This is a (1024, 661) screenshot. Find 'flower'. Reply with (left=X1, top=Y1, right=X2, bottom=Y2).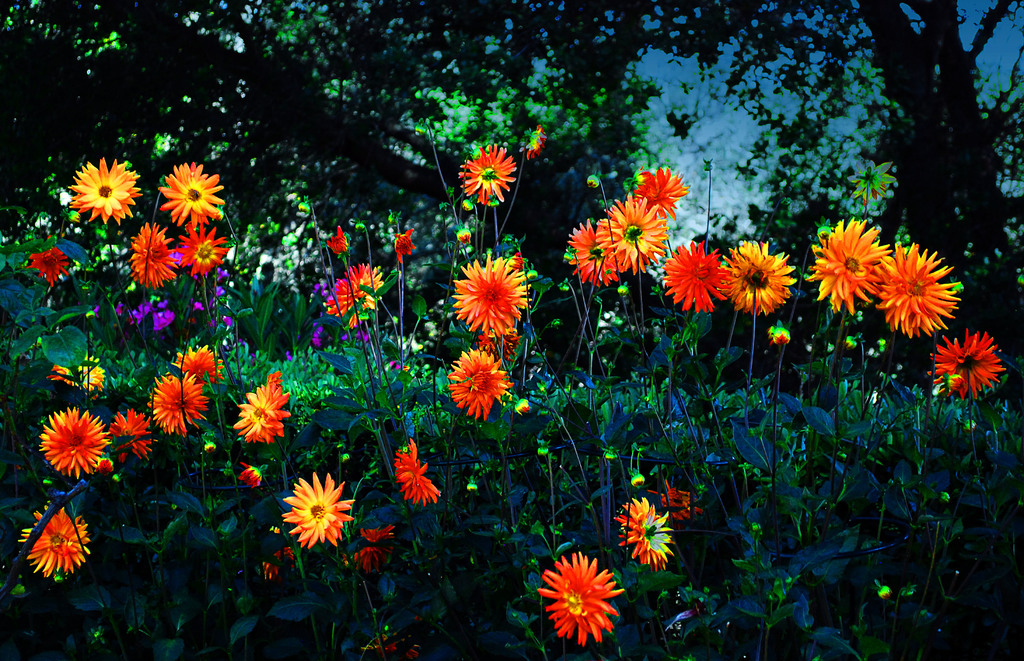
(left=331, top=224, right=348, bottom=259).
